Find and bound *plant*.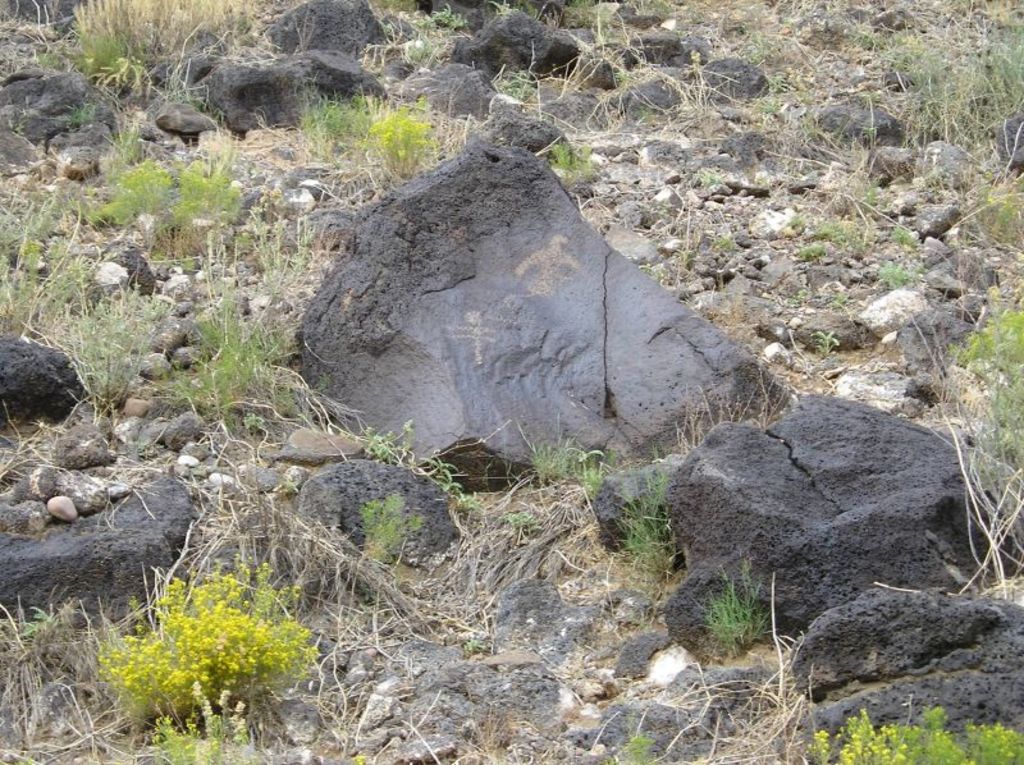
Bound: [x1=712, y1=229, x2=740, y2=255].
